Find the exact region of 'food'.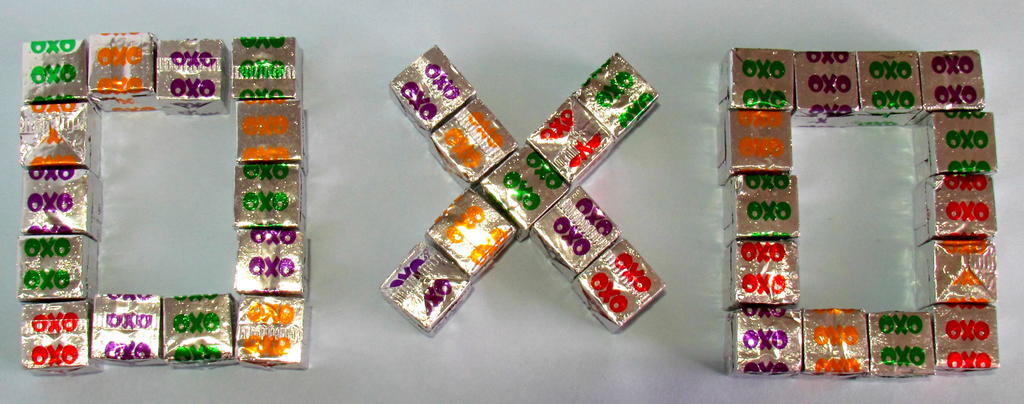
Exact region: 235, 228, 309, 301.
